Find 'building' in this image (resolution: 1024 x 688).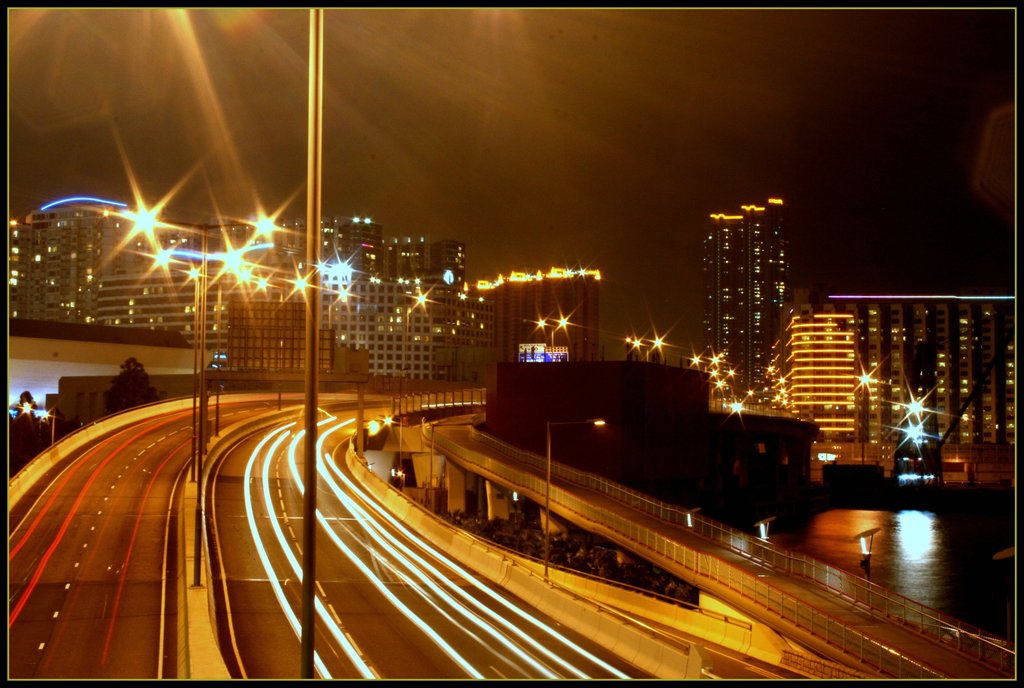
[x1=200, y1=212, x2=464, y2=285].
